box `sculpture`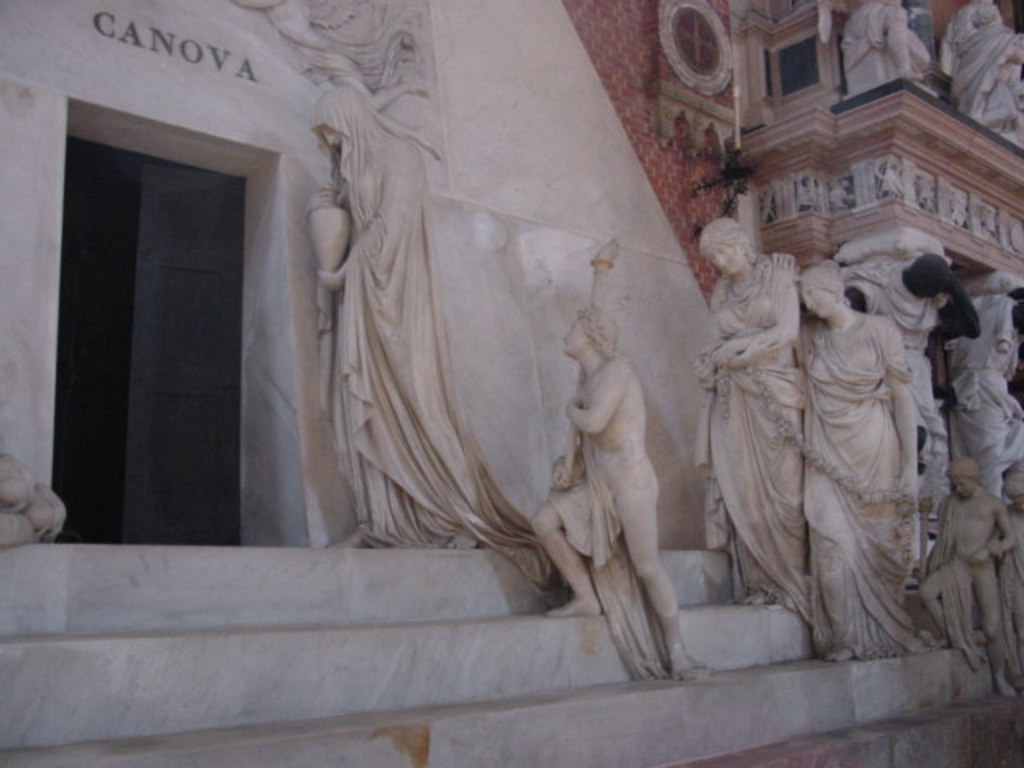
box(1002, 461, 1022, 690)
